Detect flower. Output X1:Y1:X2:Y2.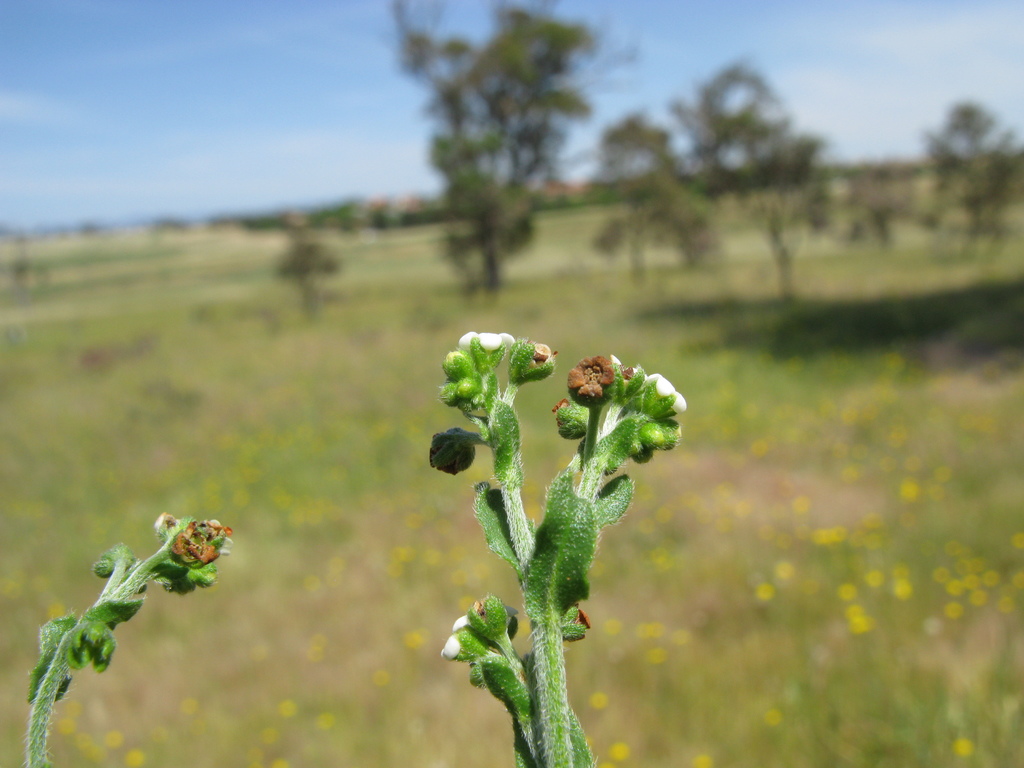
435:611:472:662.
